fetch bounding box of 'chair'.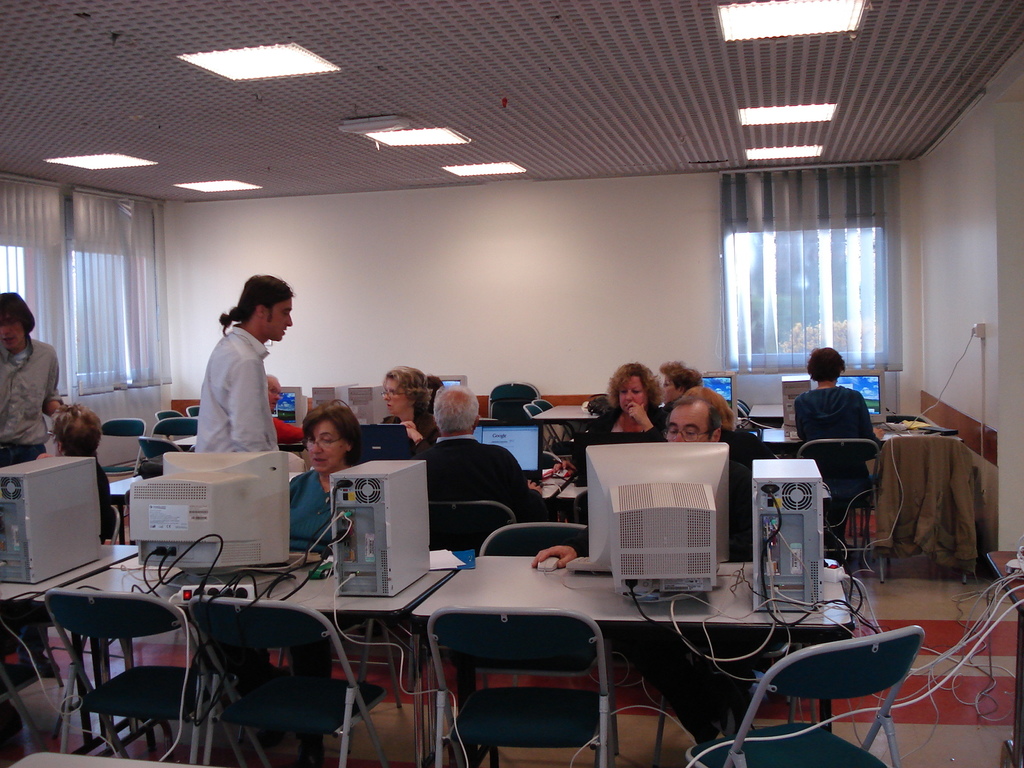
Bbox: bbox=[39, 505, 120, 669].
